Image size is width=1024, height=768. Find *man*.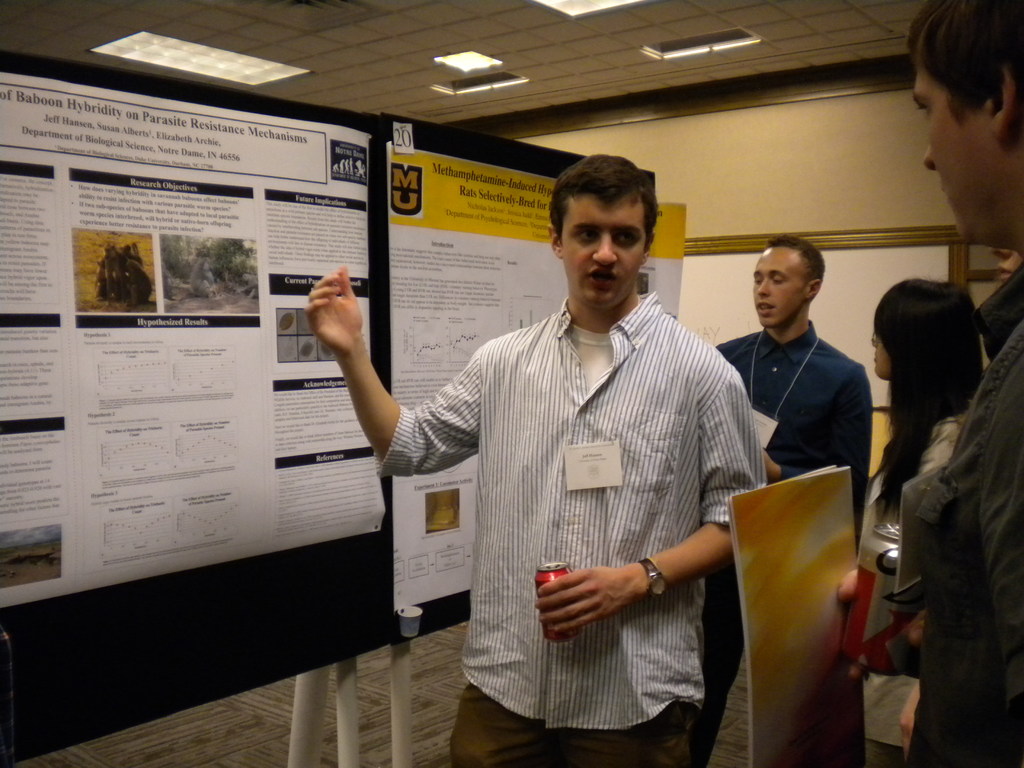
[left=897, top=0, right=1023, bottom=767].
